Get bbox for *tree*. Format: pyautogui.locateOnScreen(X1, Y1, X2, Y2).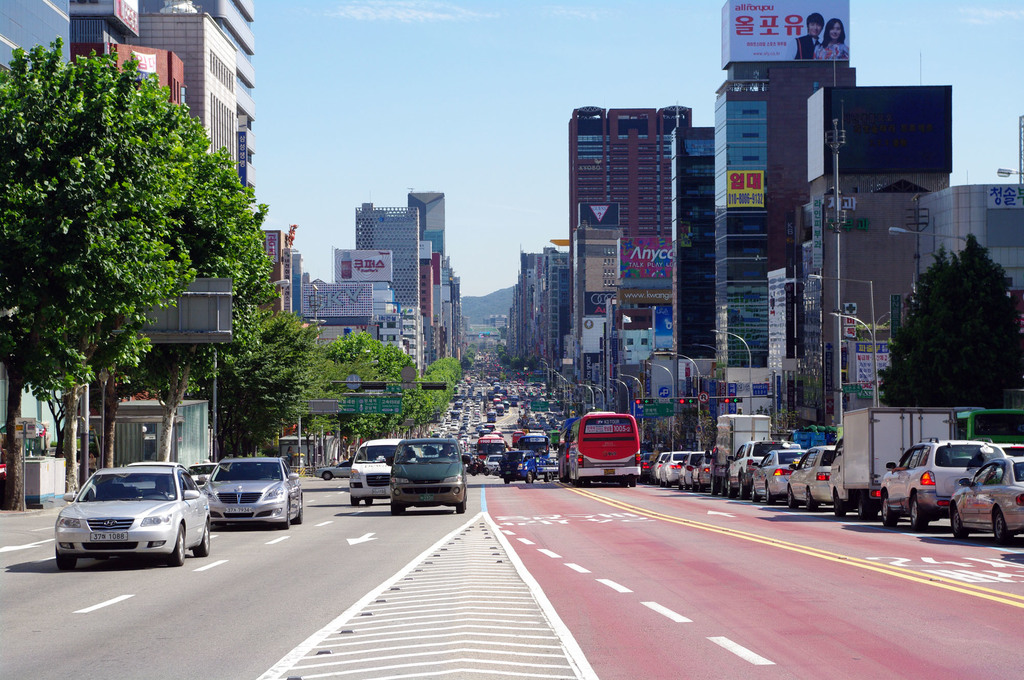
pyautogui.locateOnScreen(323, 331, 416, 439).
